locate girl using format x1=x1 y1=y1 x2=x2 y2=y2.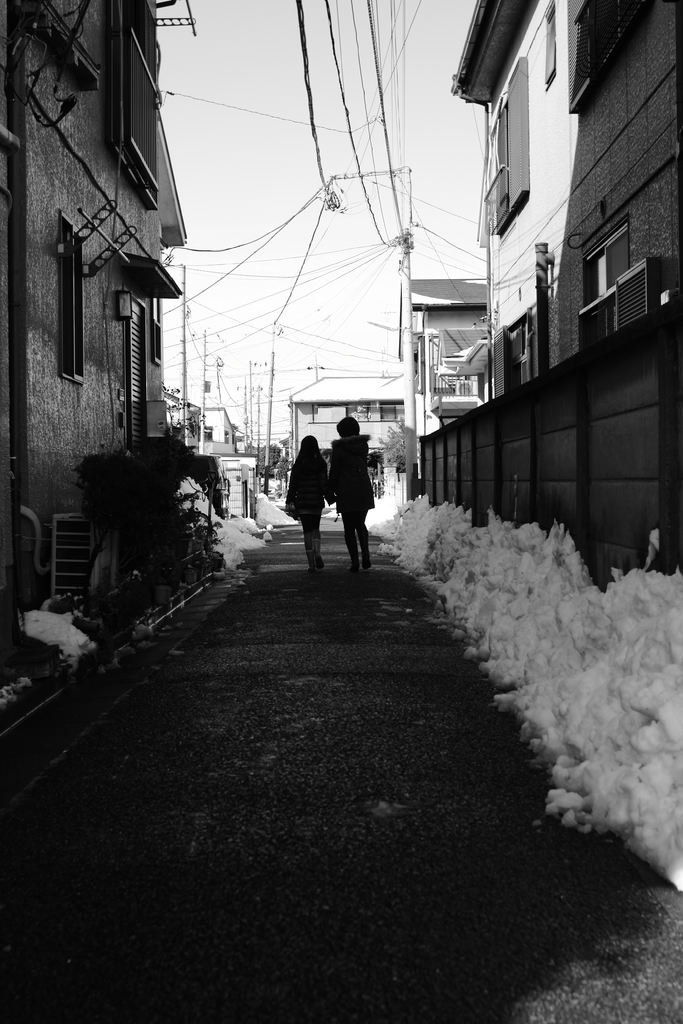
x1=325 y1=417 x2=375 y2=573.
